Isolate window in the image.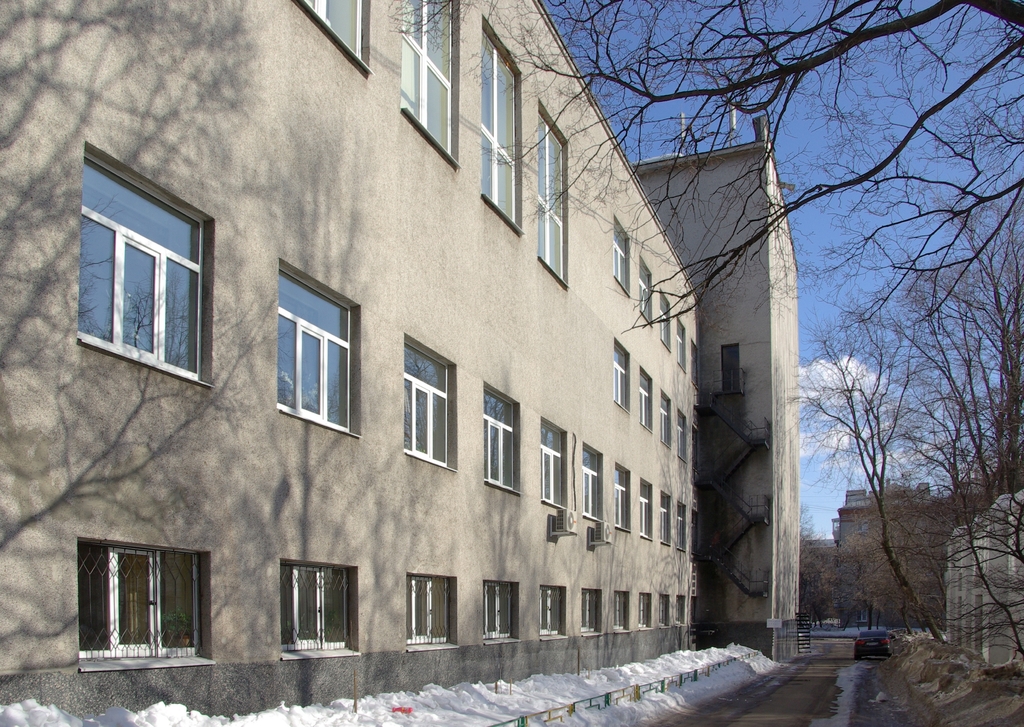
Isolated region: box=[673, 320, 685, 374].
